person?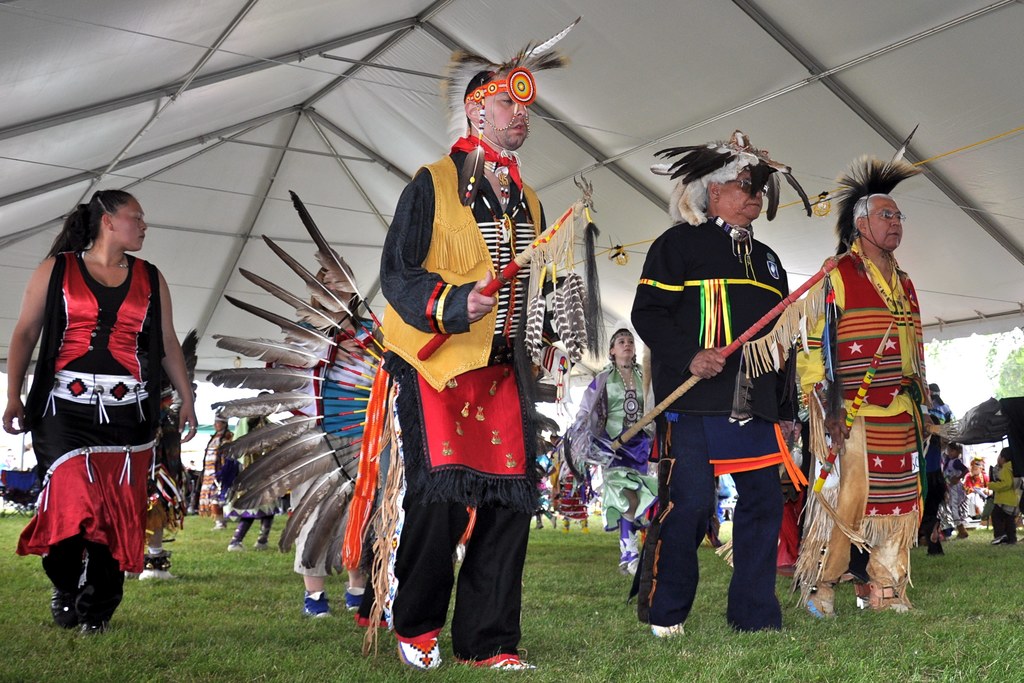
x1=827 y1=168 x2=945 y2=654
